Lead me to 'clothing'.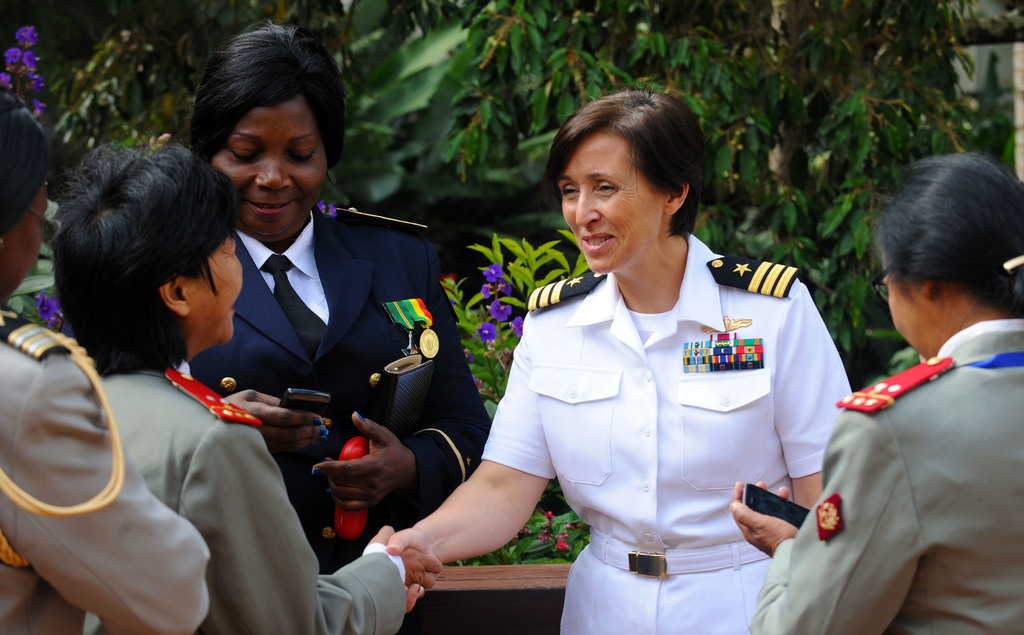
Lead to region(0, 310, 208, 634).
